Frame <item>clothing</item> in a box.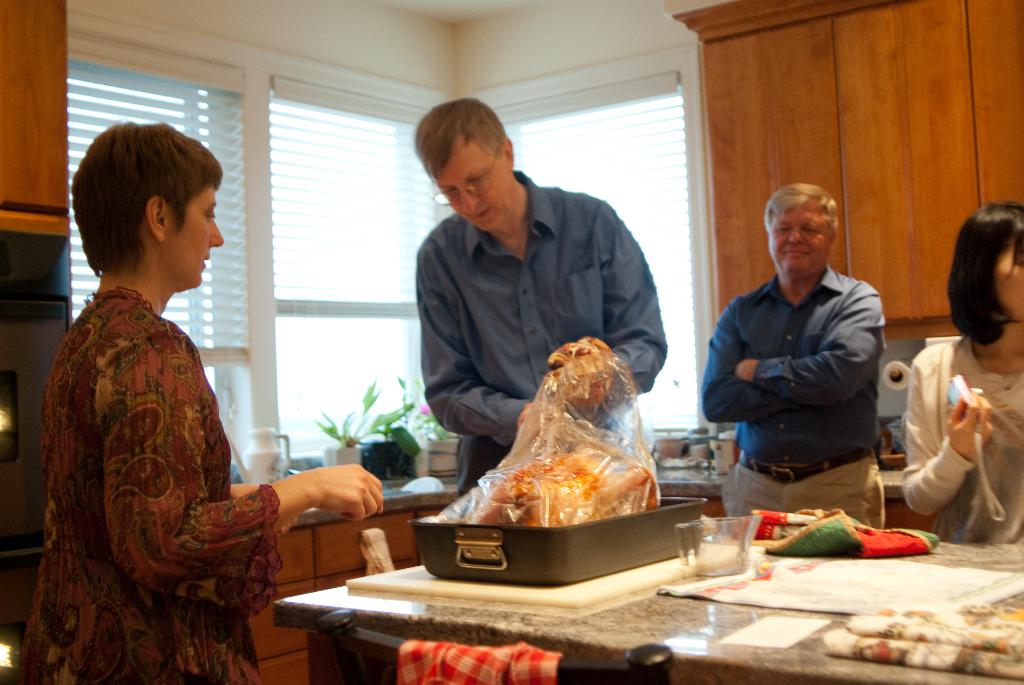
x1=36 y1=217 x2=312 y2=673.
